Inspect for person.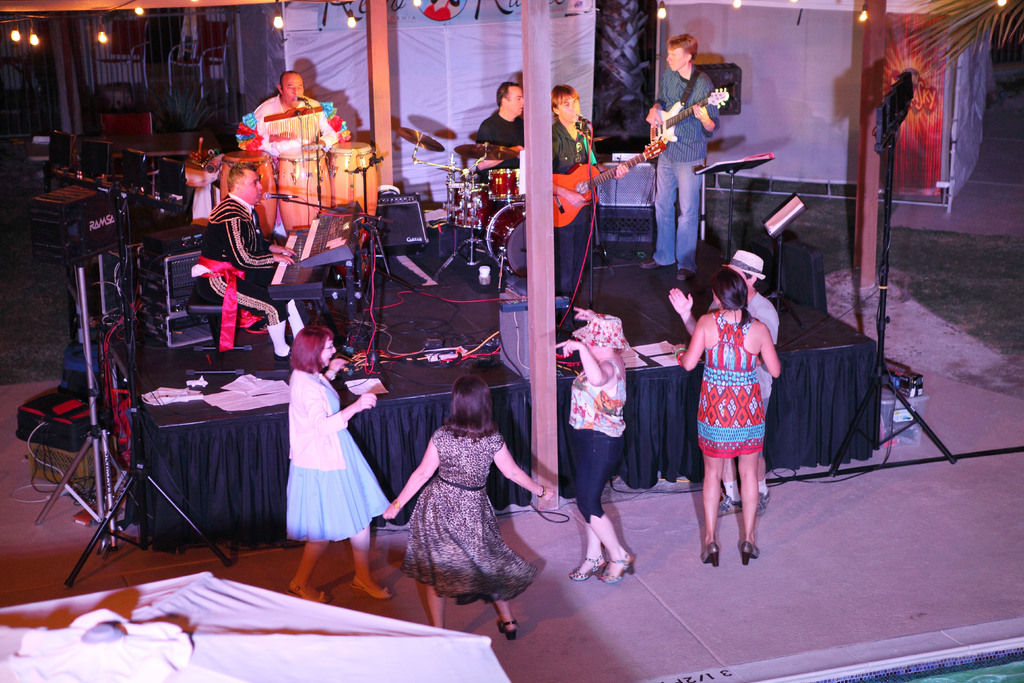
Inspection: 558,314,634,586.
